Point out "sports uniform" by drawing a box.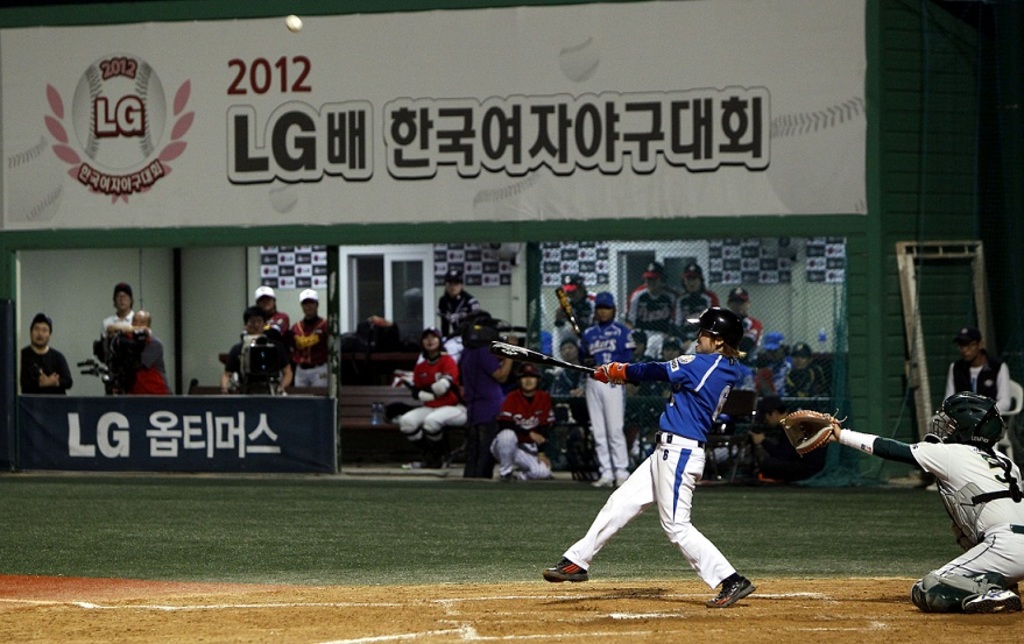
region(721, 306, 761, 345).
